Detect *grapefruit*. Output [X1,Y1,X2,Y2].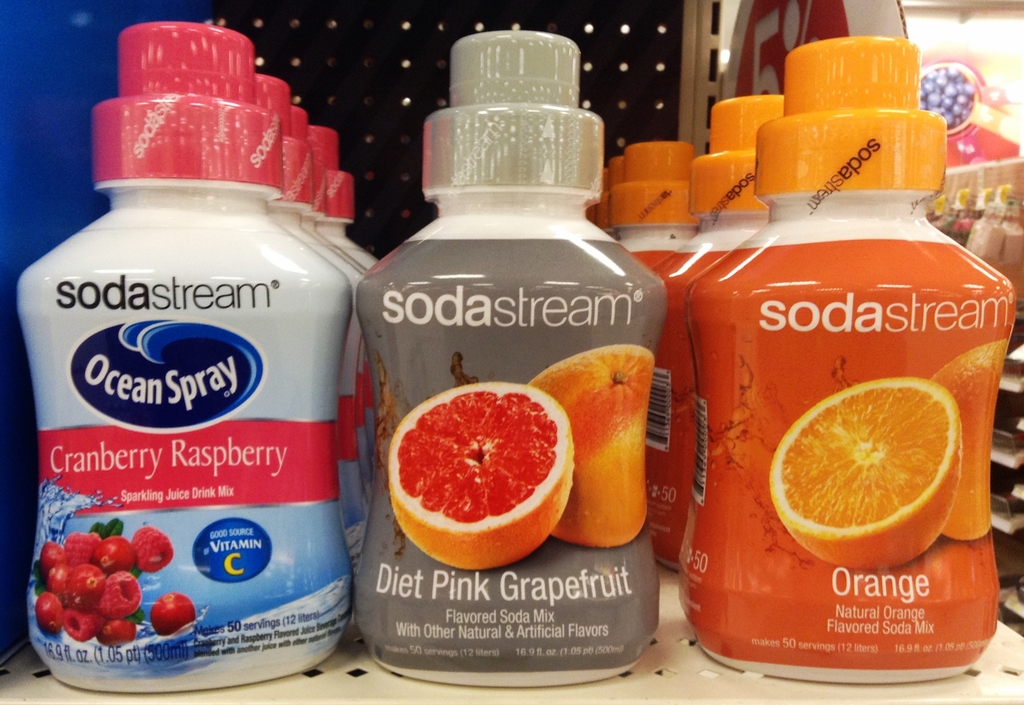
[387,377,577,569].
